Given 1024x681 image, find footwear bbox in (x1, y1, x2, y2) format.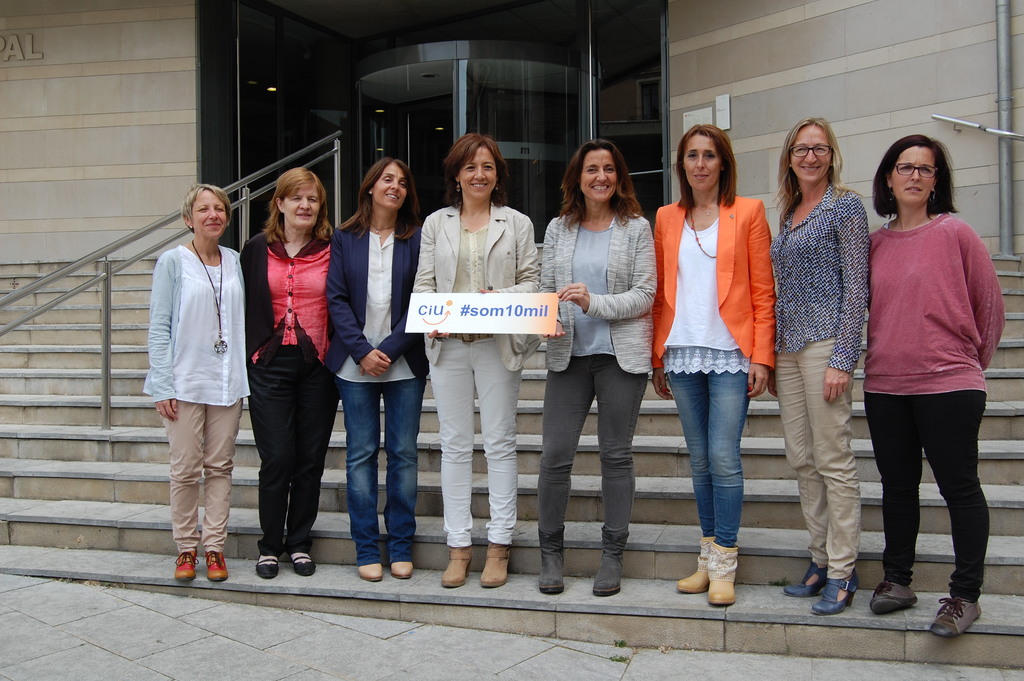
(359, 564, 383, 584).
